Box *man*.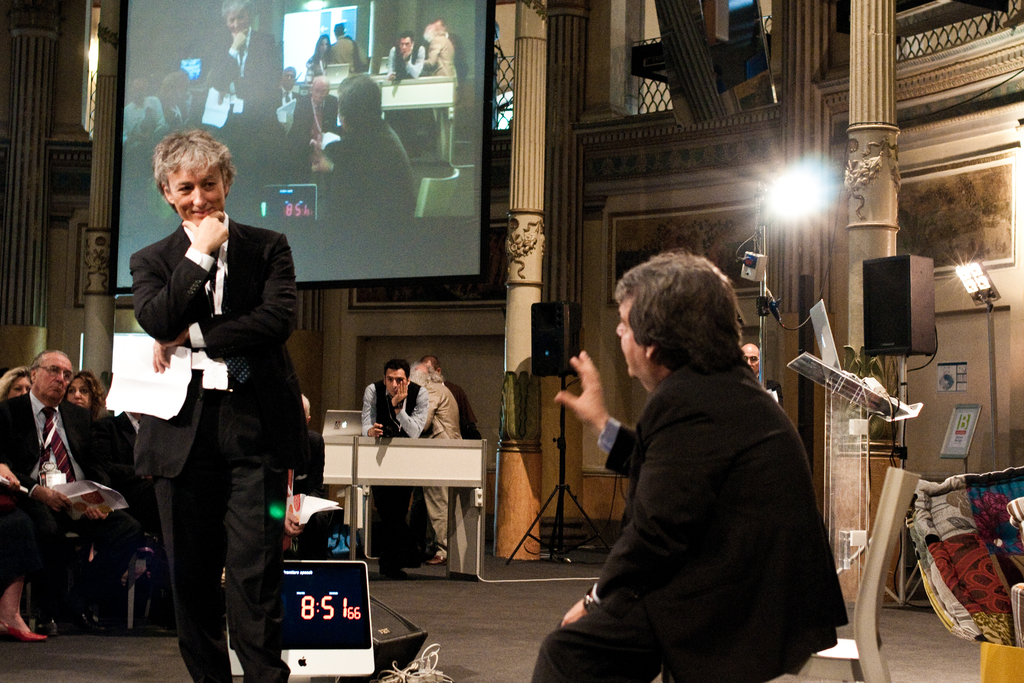
box(745, 343, 760, 373).
